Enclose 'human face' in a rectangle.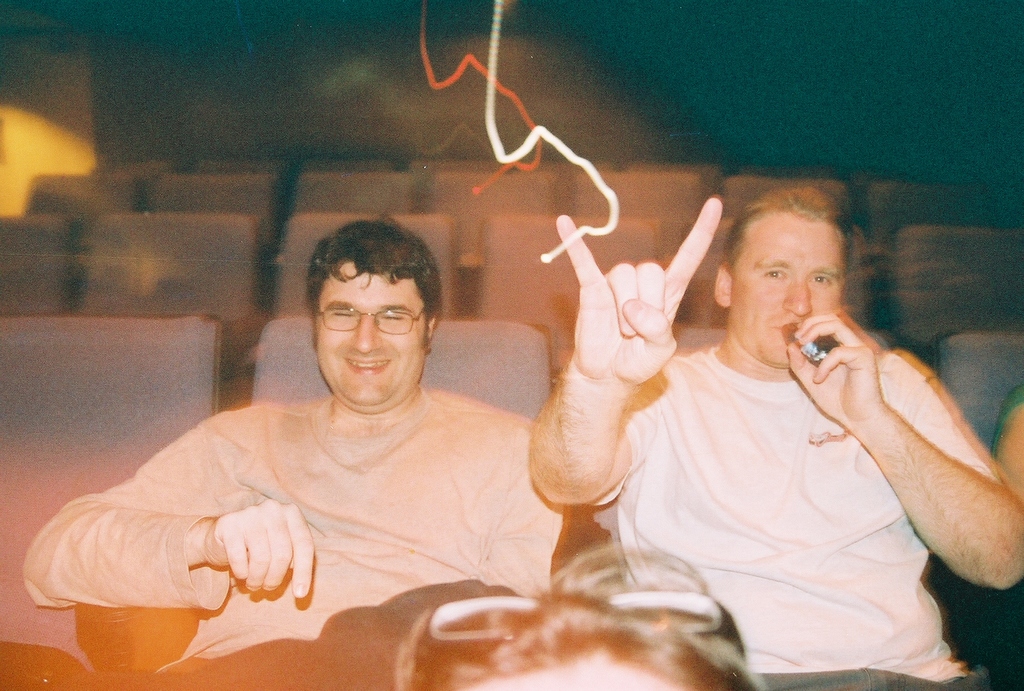
730, 216, 840, 365.
